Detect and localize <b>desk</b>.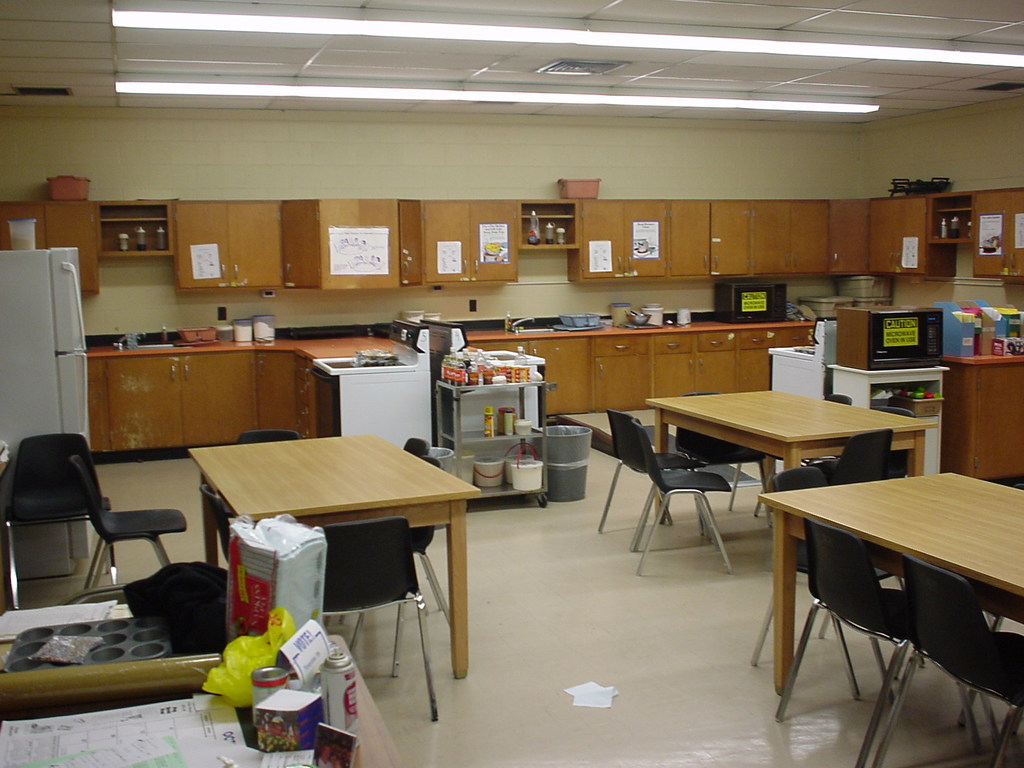
Localized at x1=187, y1=433, x2=482, y2=681.
